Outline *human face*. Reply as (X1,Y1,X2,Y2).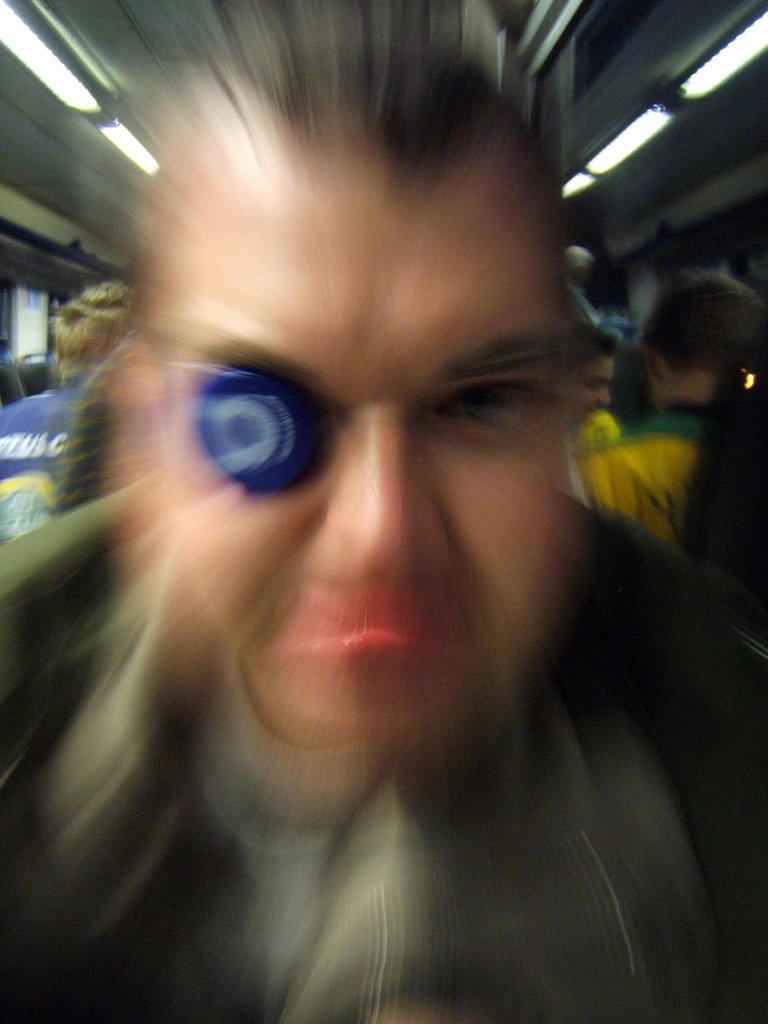
(132,118,568,743).
